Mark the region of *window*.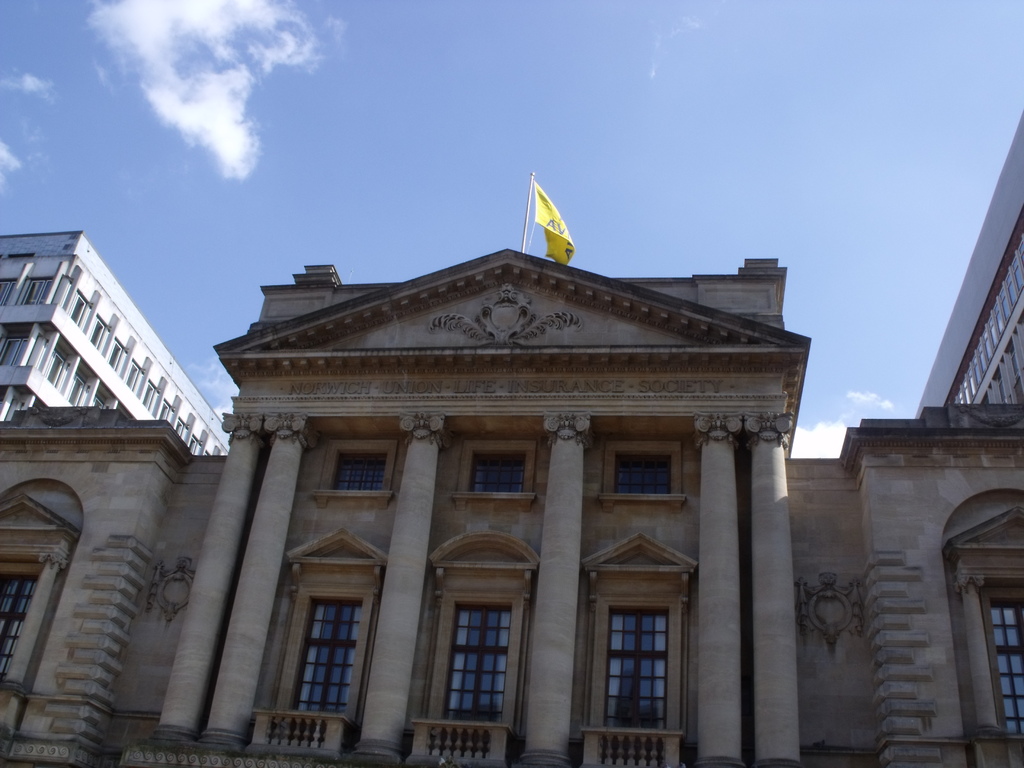
Region: 282/574/362/721.
